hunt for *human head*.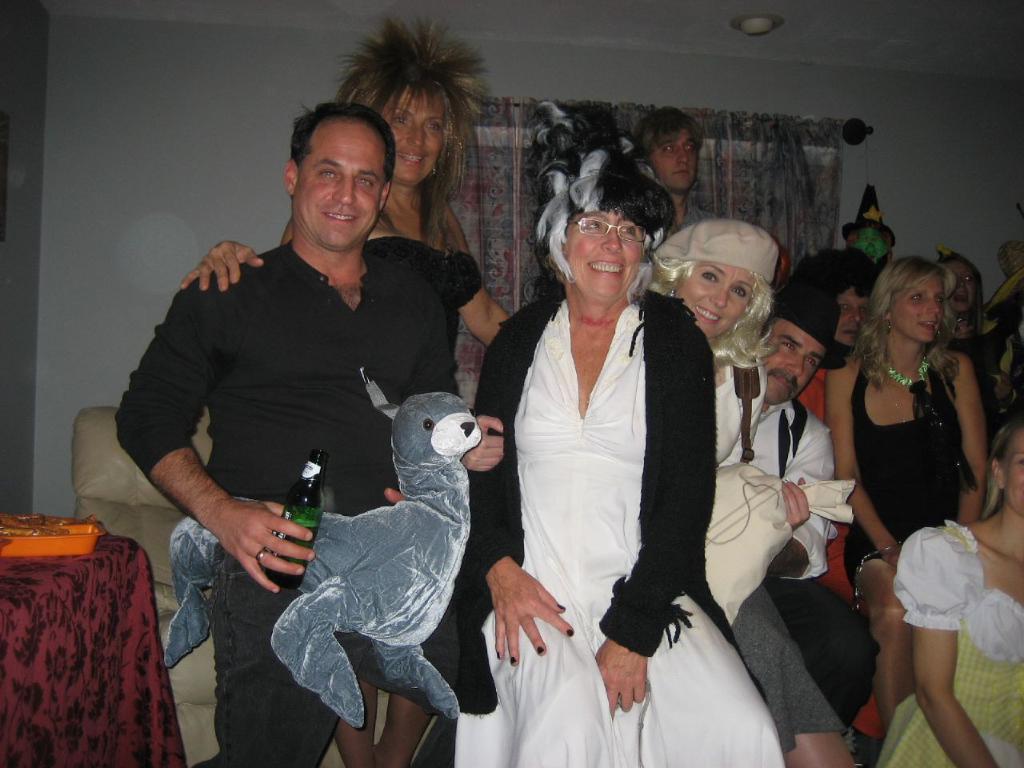
Hunted down at bbox(878, 258, 958, 346).
